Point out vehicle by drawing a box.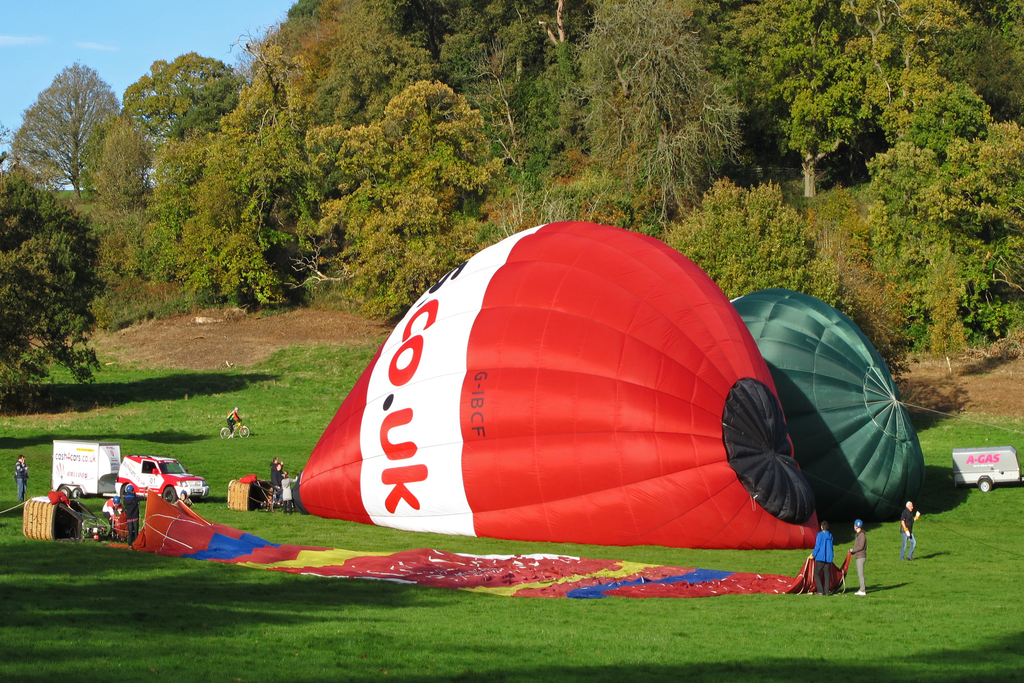
(216, 416, 256, 441).
